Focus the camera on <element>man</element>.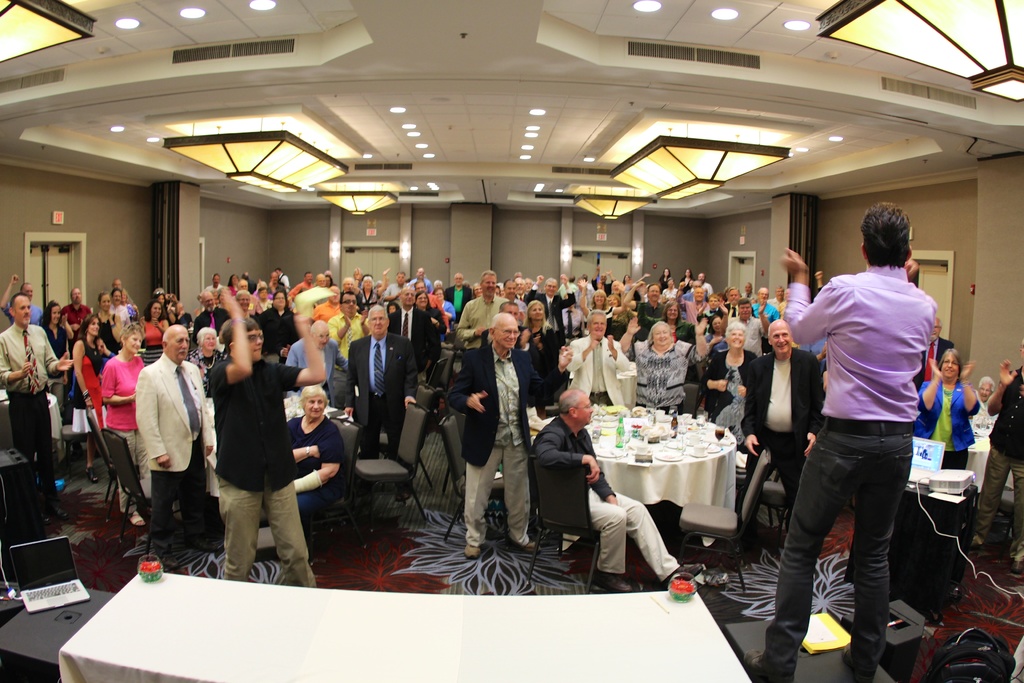
Focus region: box=[775, 287, 790, 321].
